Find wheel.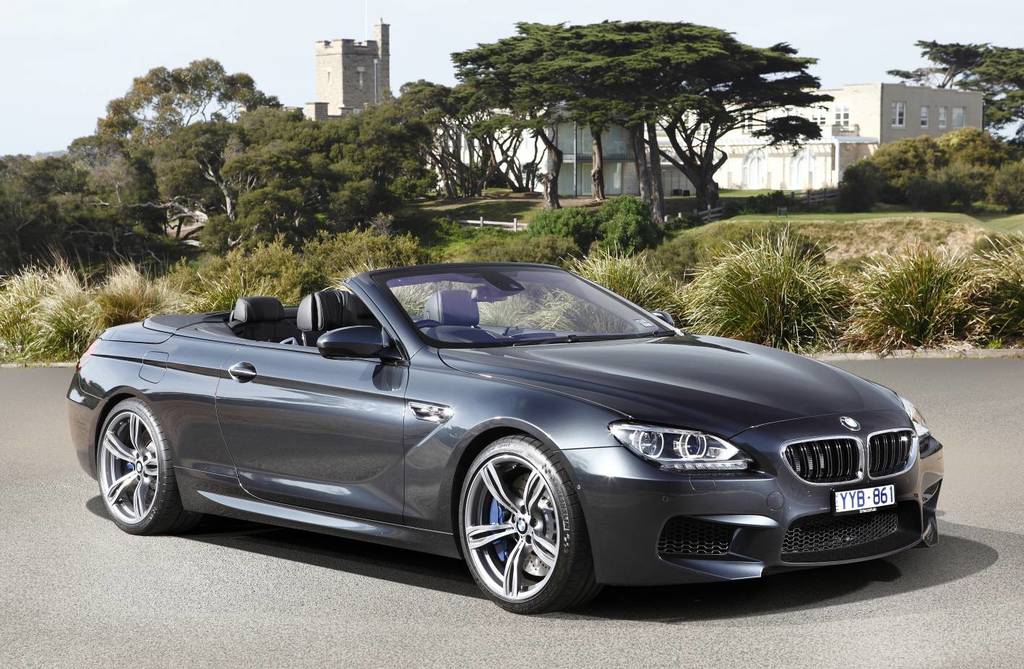
Rect(457, 441, 588, 611).
